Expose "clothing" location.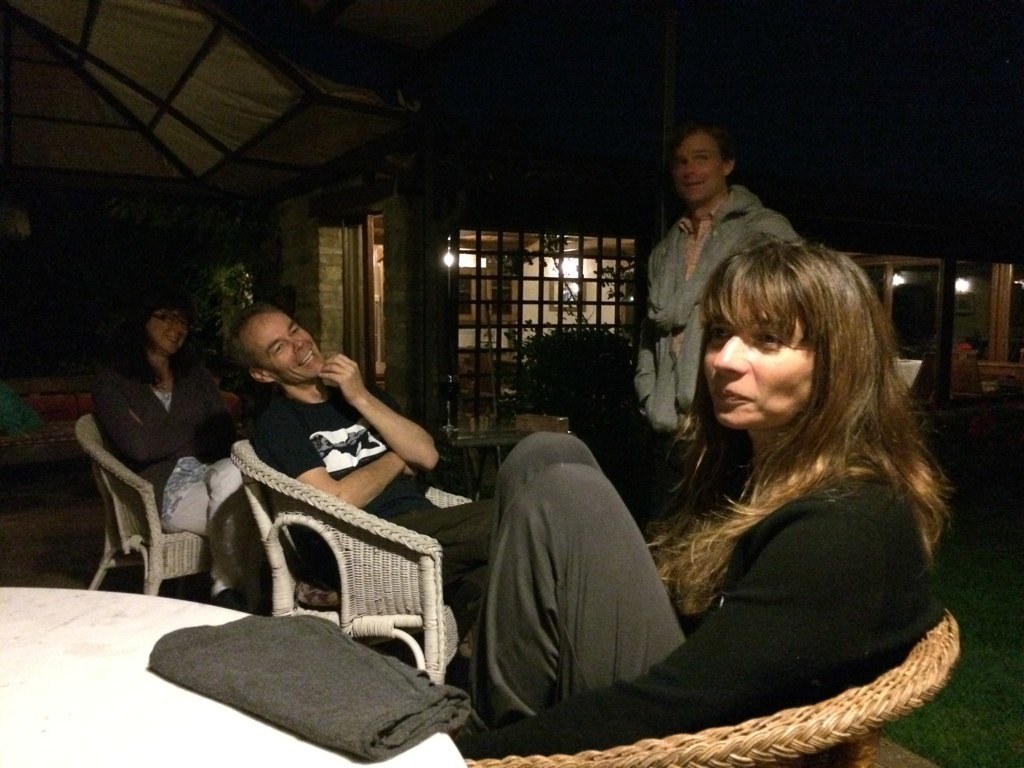
Exposed at (639, 179, 808, 521).
